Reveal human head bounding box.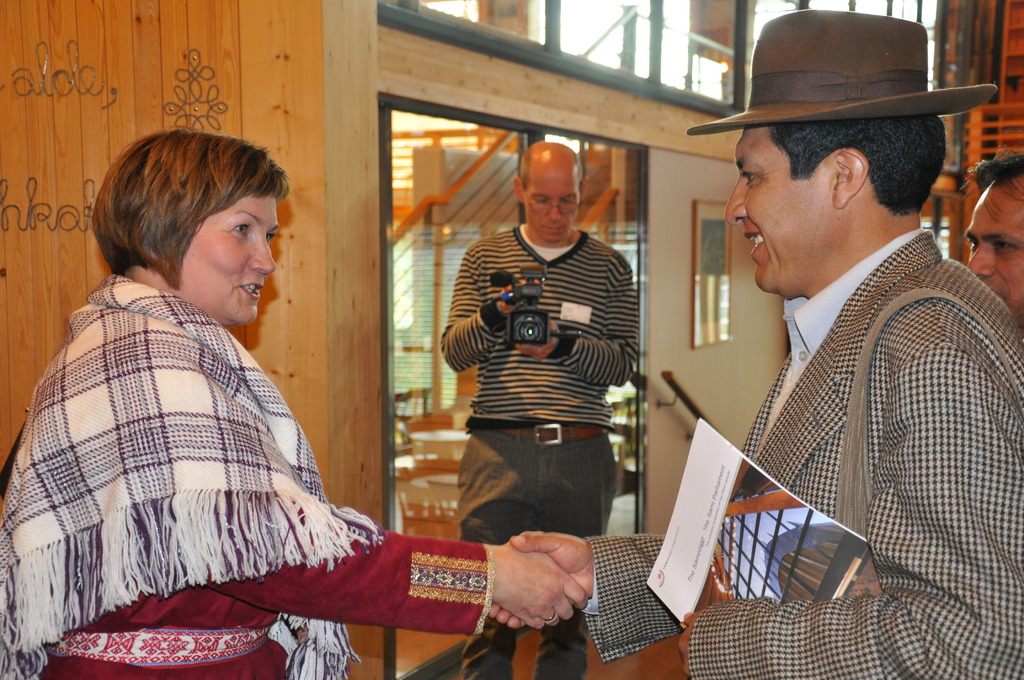
Revealed: {"x1": 90, "y1": 132, "x2": 300, "y2": 321}.
